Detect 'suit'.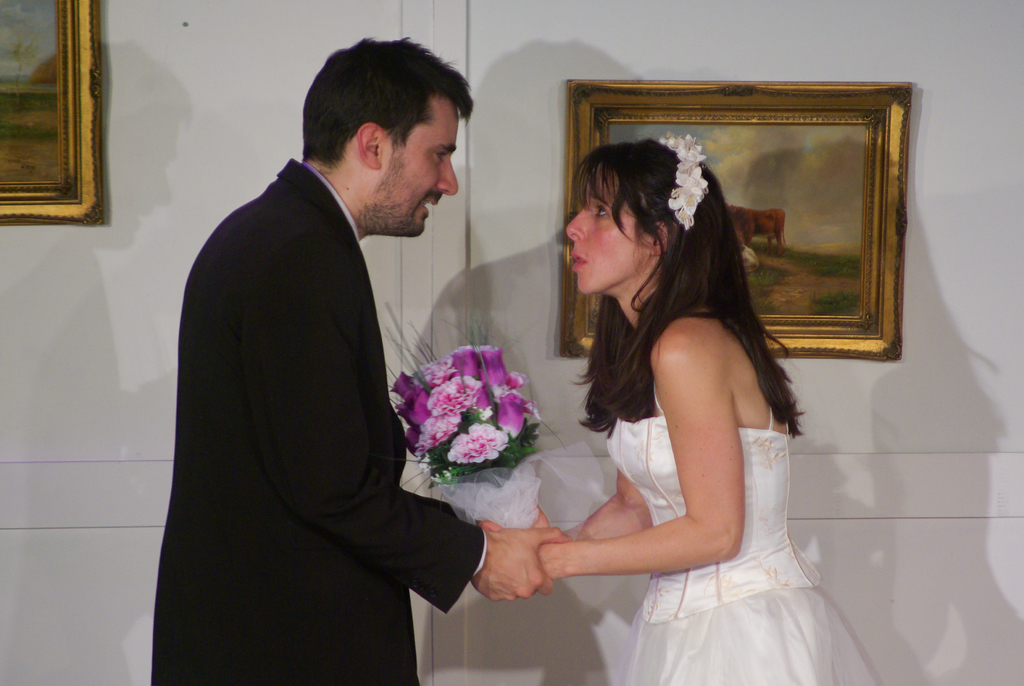
Detected at [130,96,481,662].
